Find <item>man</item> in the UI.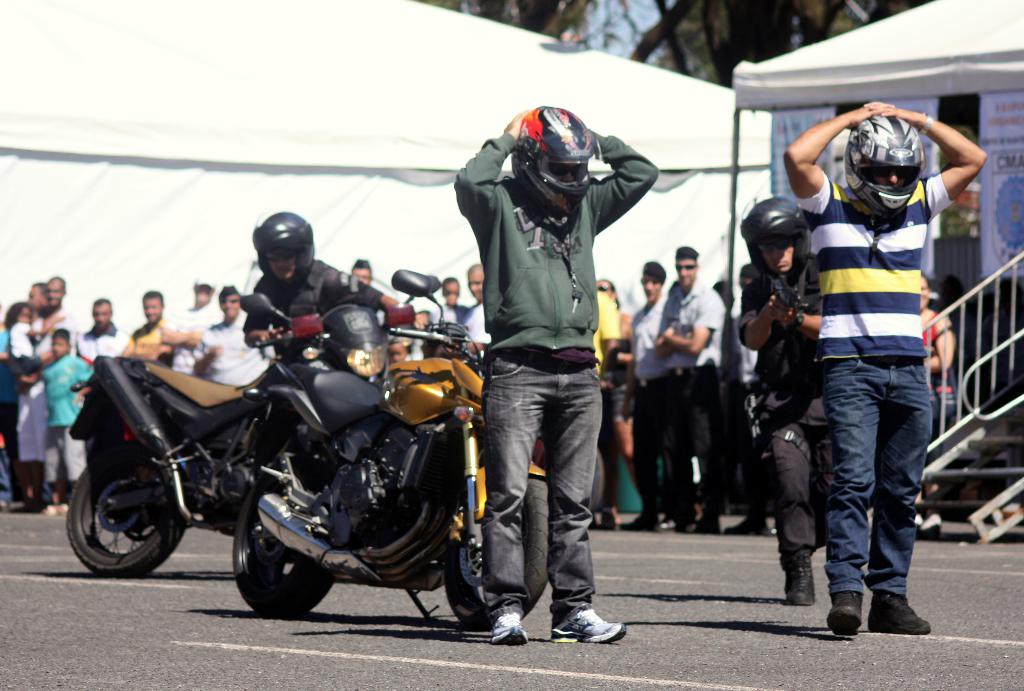
UI element at 430 278 472 336.
